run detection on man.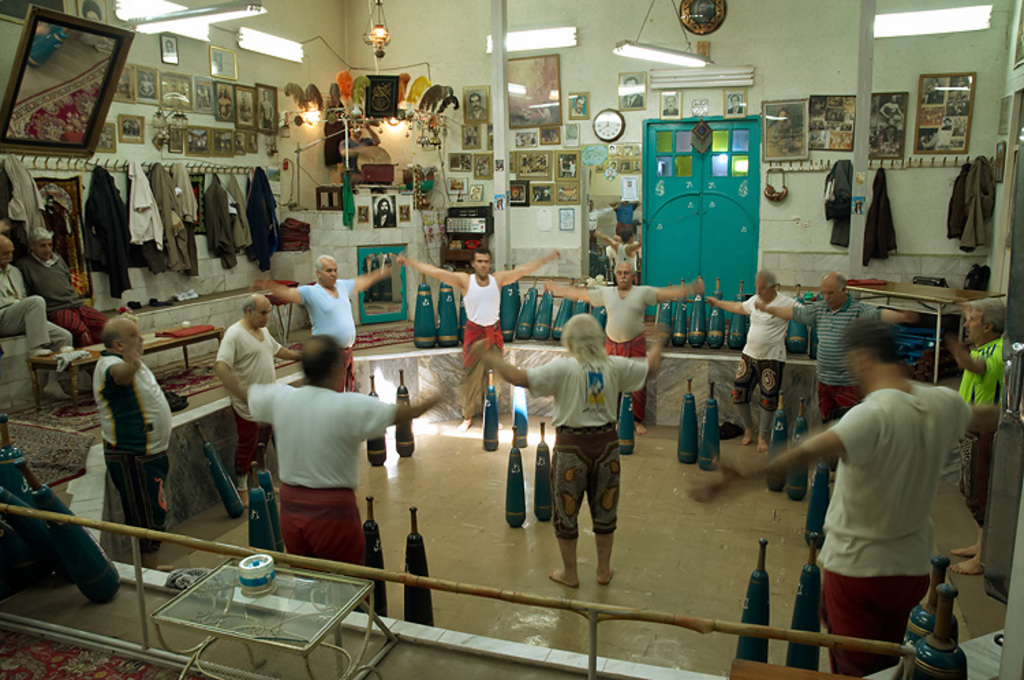
Result: [x1=229, y1=337, x2=451, y2=610].
